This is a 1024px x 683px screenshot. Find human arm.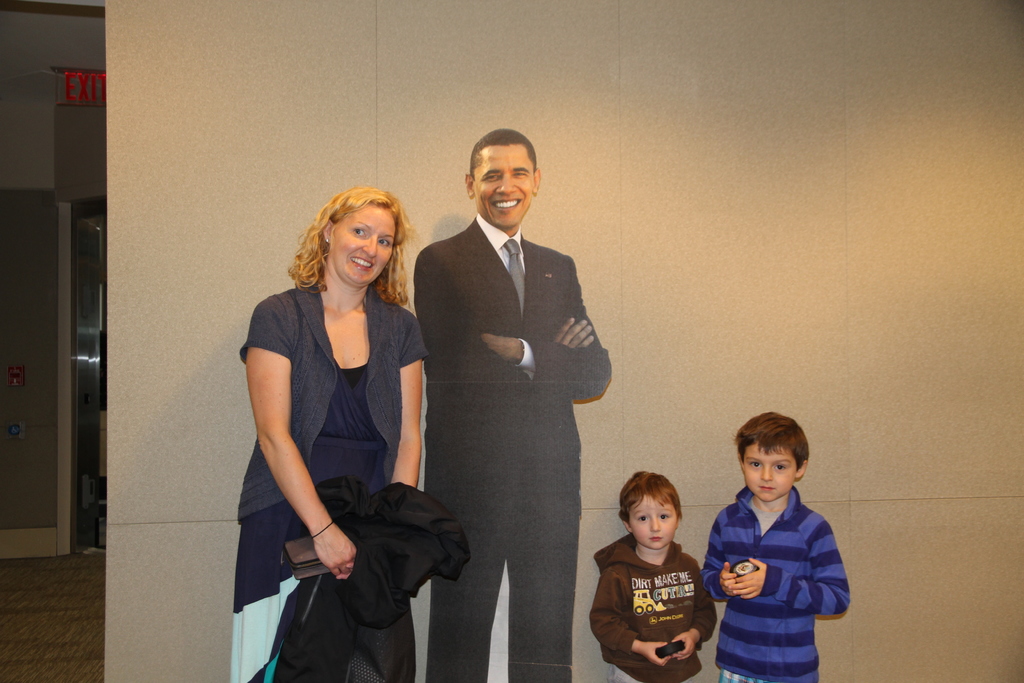
Bounding box: 698,514,738,604.
